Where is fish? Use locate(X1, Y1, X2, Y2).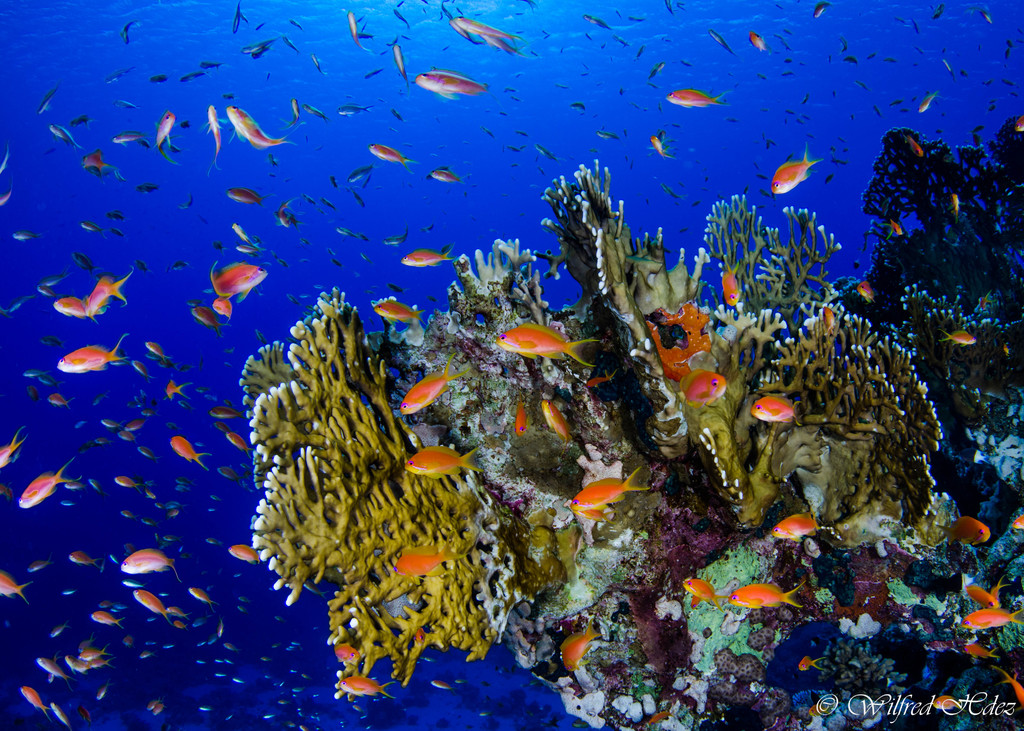
locate(340, 641, 364, 664).
